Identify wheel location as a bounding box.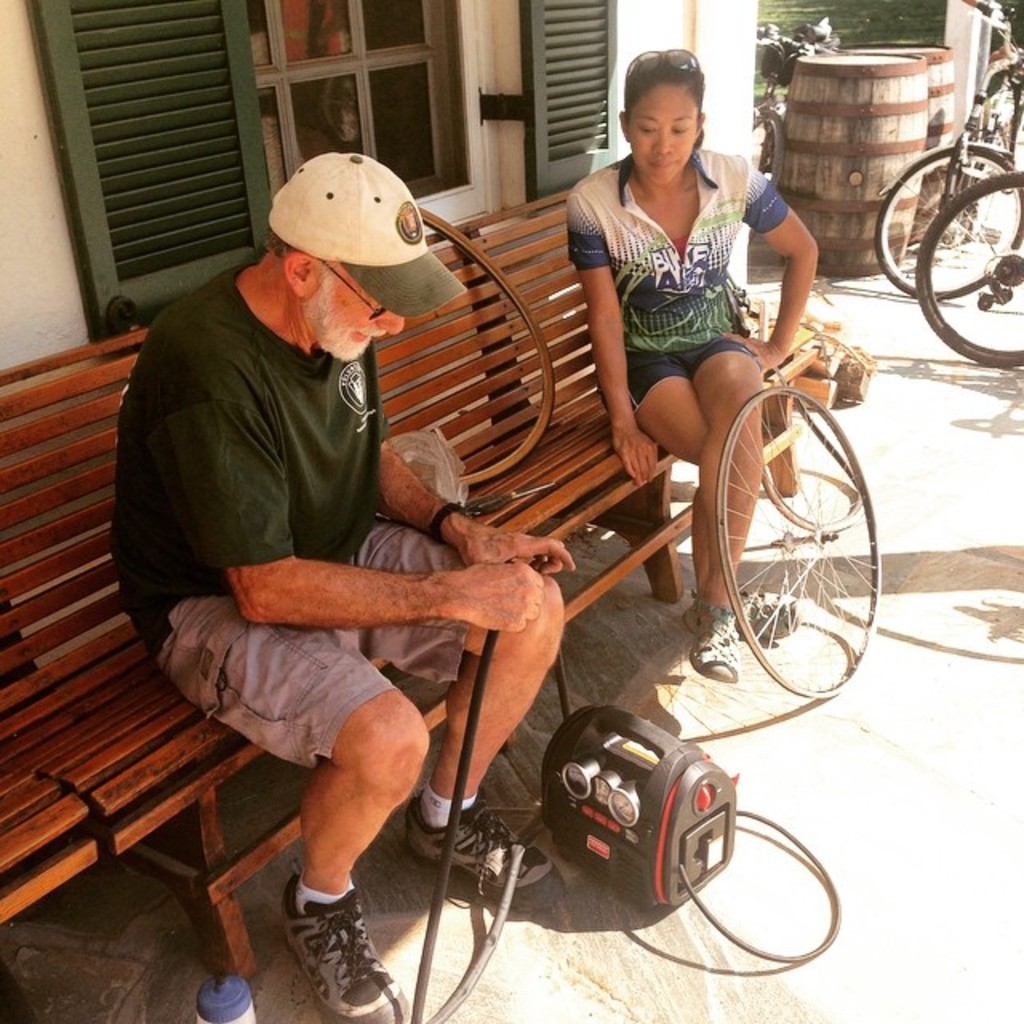
select_region(872, 144, 1022, 301).
